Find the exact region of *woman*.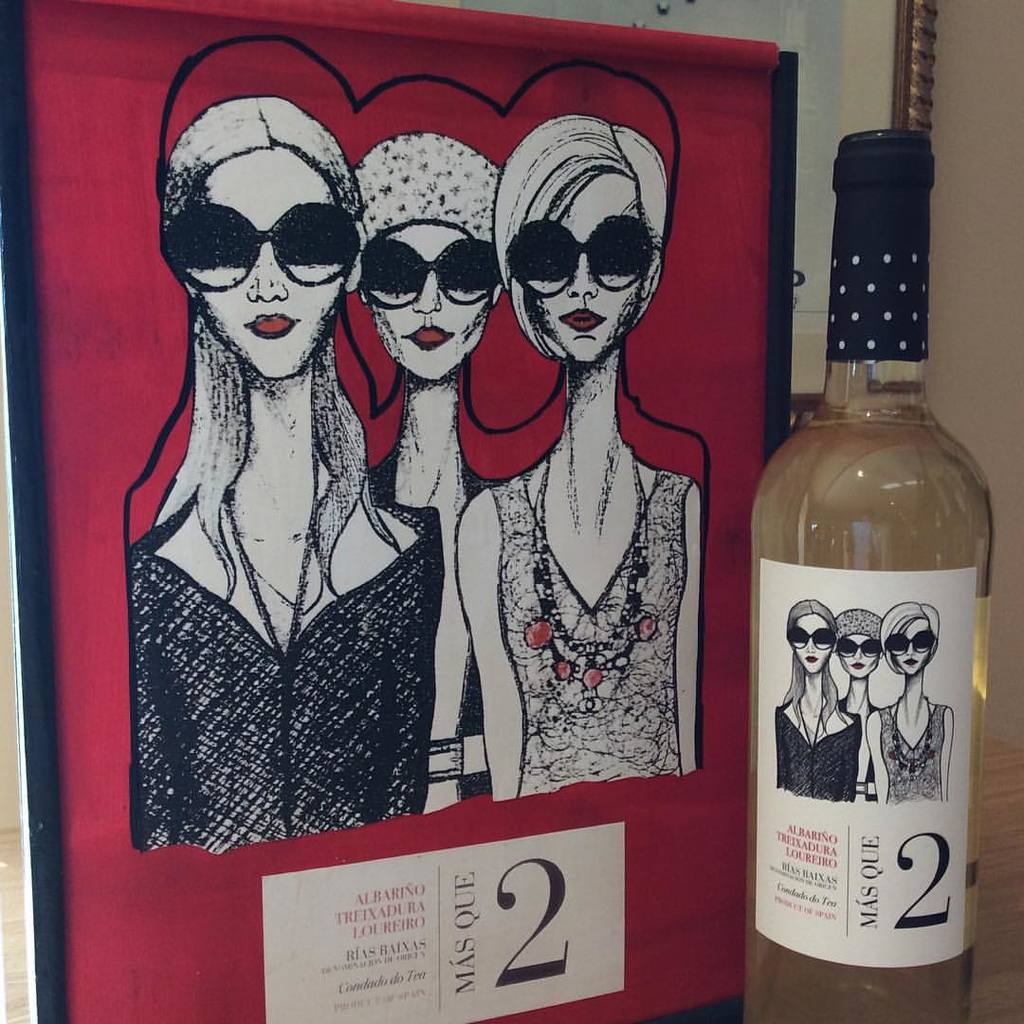
Exact region: <region>831, 604, 886, 793</region>.
